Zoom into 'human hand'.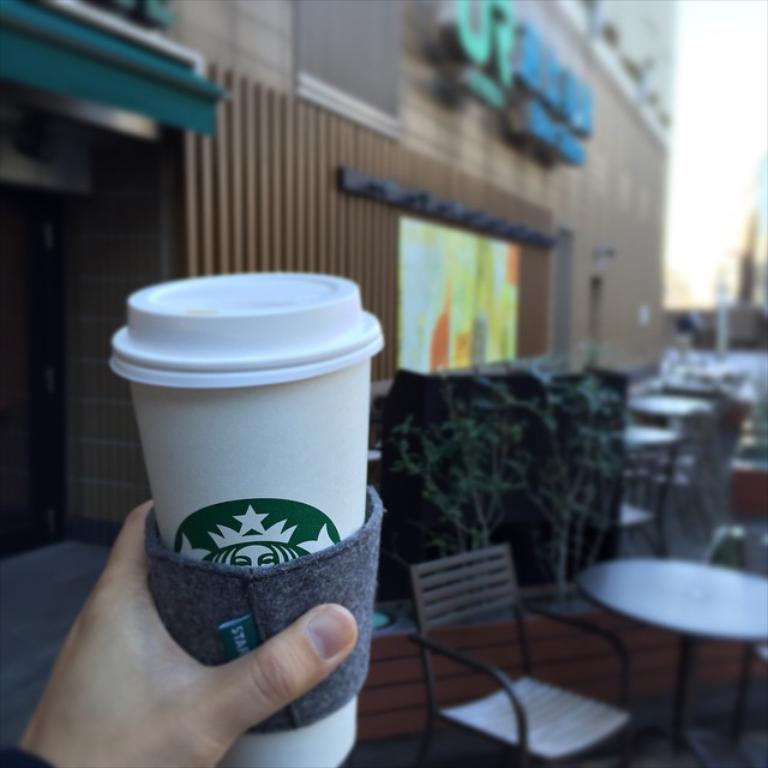
Zoom target: box=[18, 551, 371, 767].
